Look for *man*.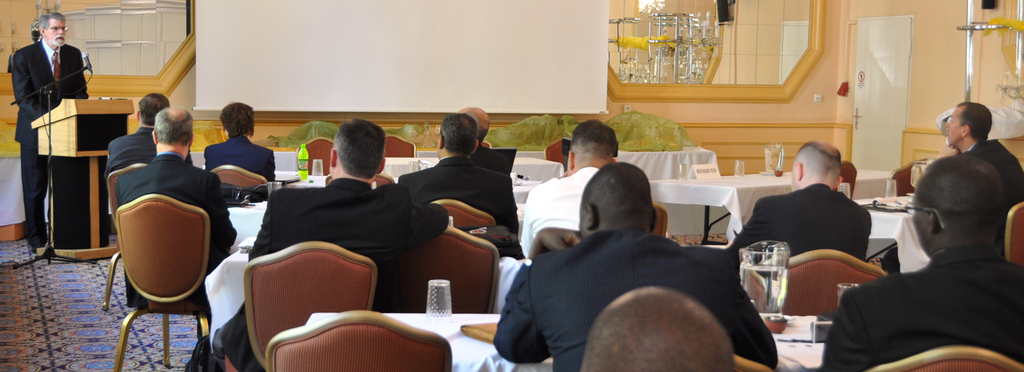
Found: <box>216,118,451,371</box>.
